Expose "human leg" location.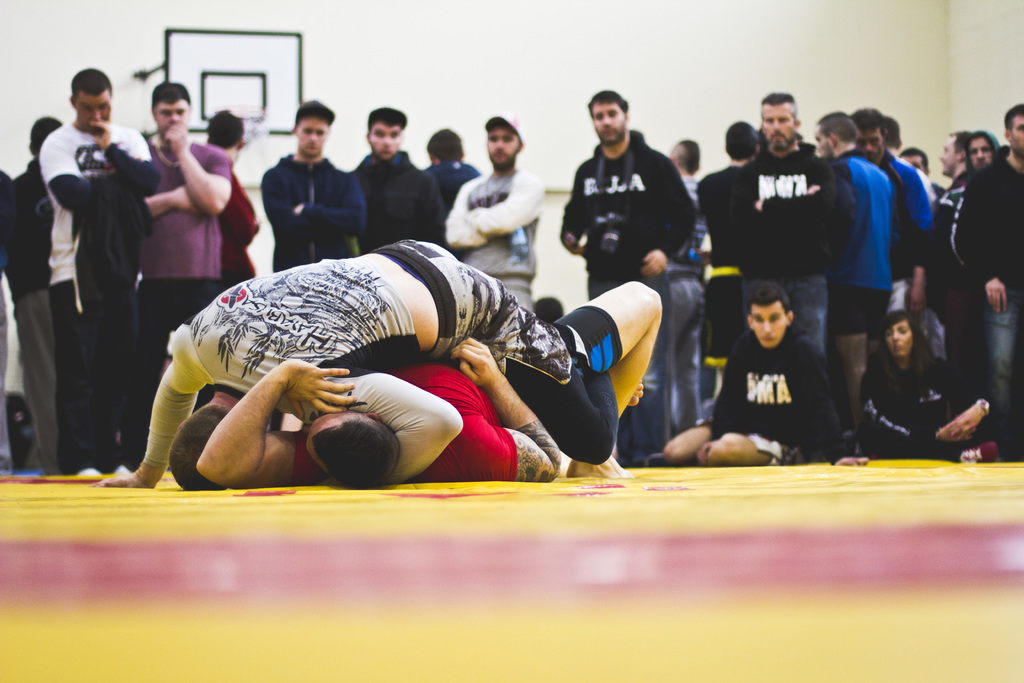
Exposed at [552, 280, 661, 478].
